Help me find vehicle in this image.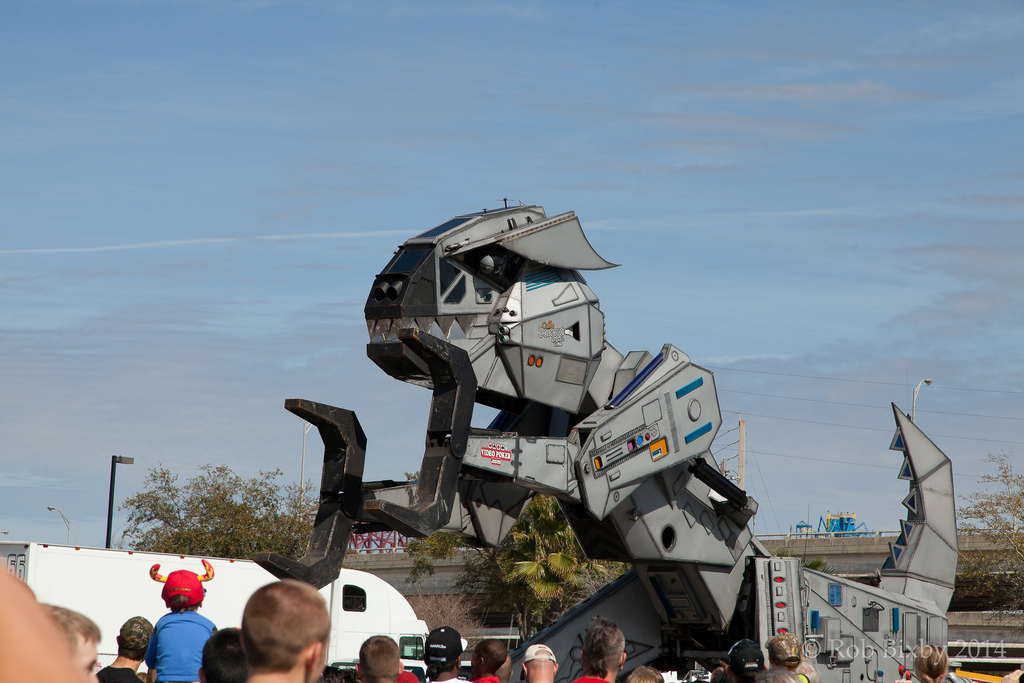
Found it: [left=286, top=200, right=963, bottom=682].
